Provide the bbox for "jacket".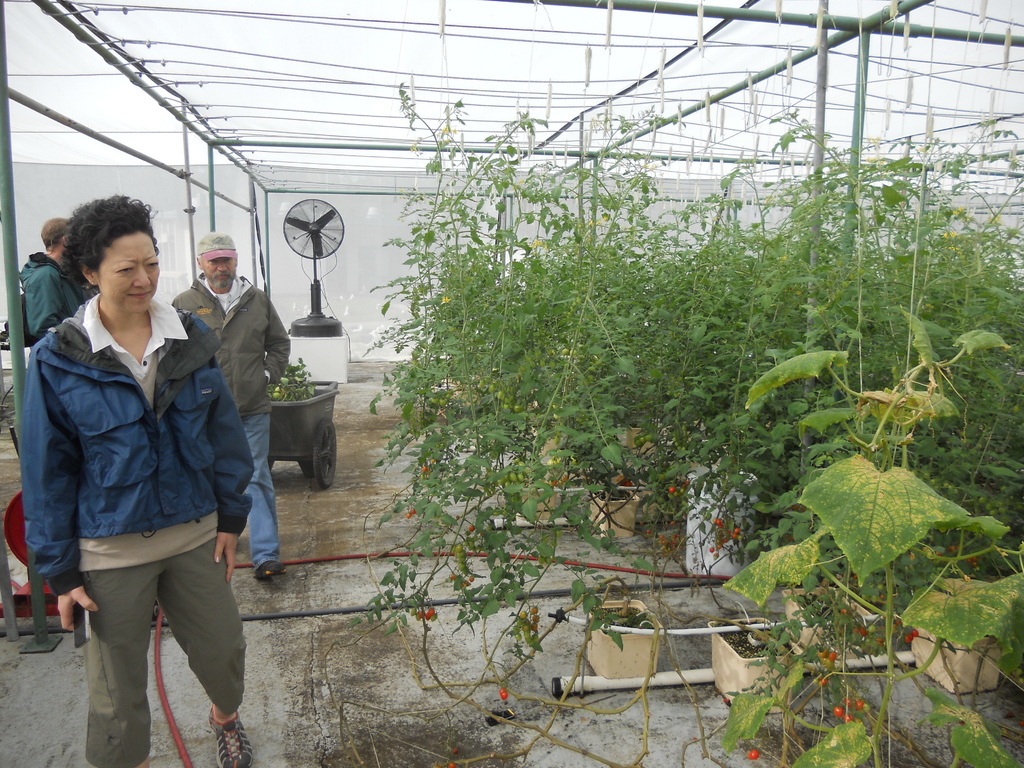
<bbox>170, 273, 289, 415</bbox>.
